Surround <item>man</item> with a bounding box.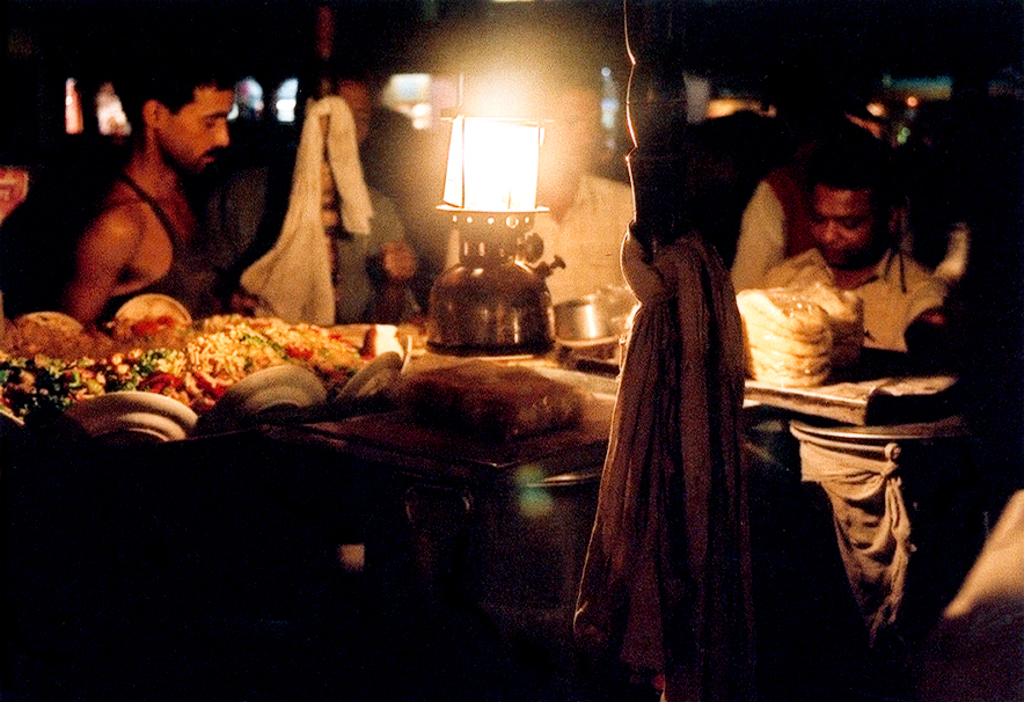
detection(439, 60, 635, 309).
